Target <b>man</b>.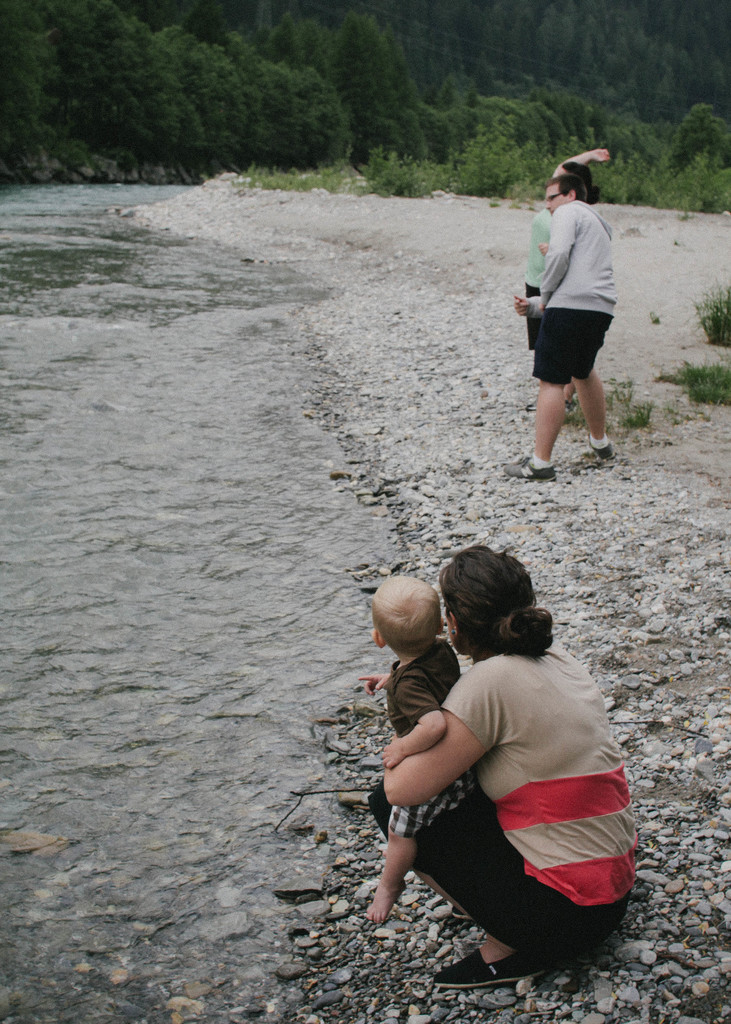
Target region: <bbox>501, 150, 623, 497</bbox>.
